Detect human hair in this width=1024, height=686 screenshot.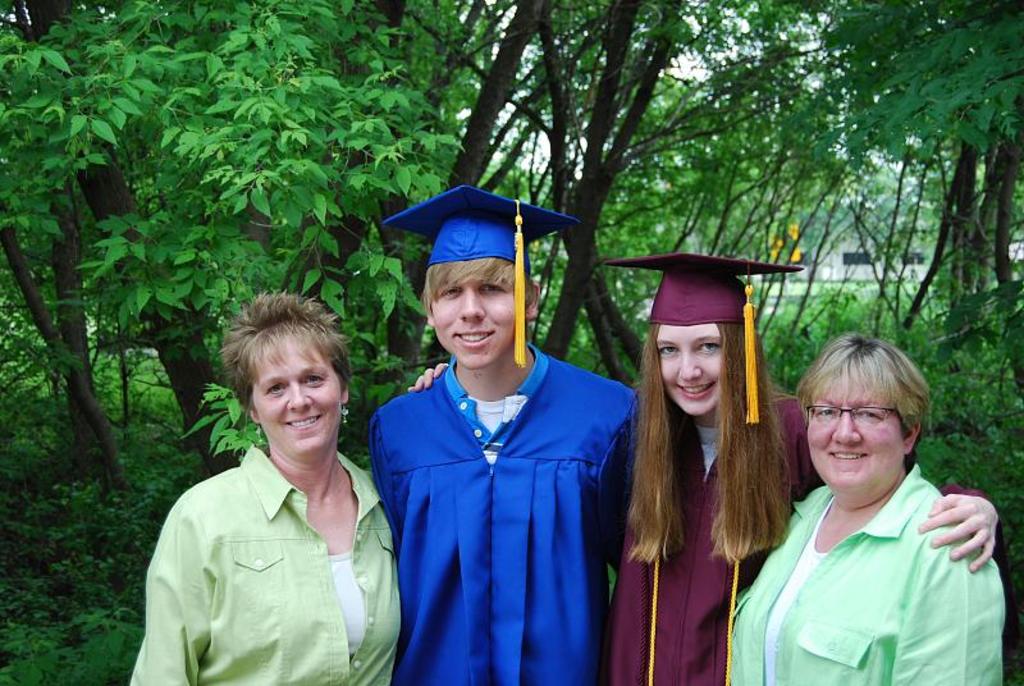
Detection: (617,302,790,582).
